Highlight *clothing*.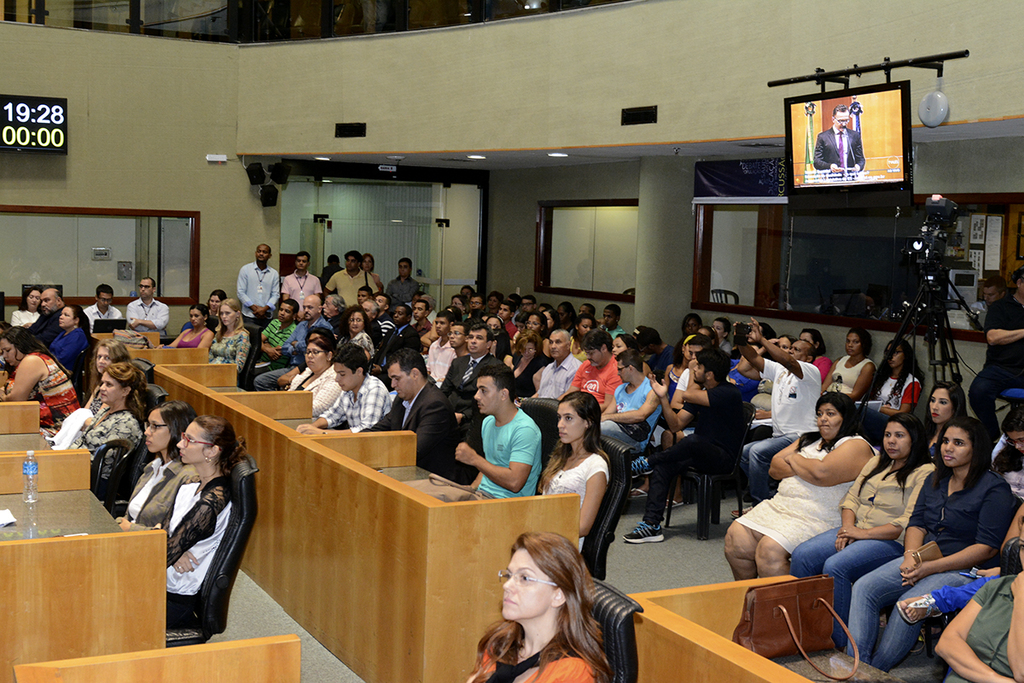
Highlighted region: region(363, 373, 457, 482).
